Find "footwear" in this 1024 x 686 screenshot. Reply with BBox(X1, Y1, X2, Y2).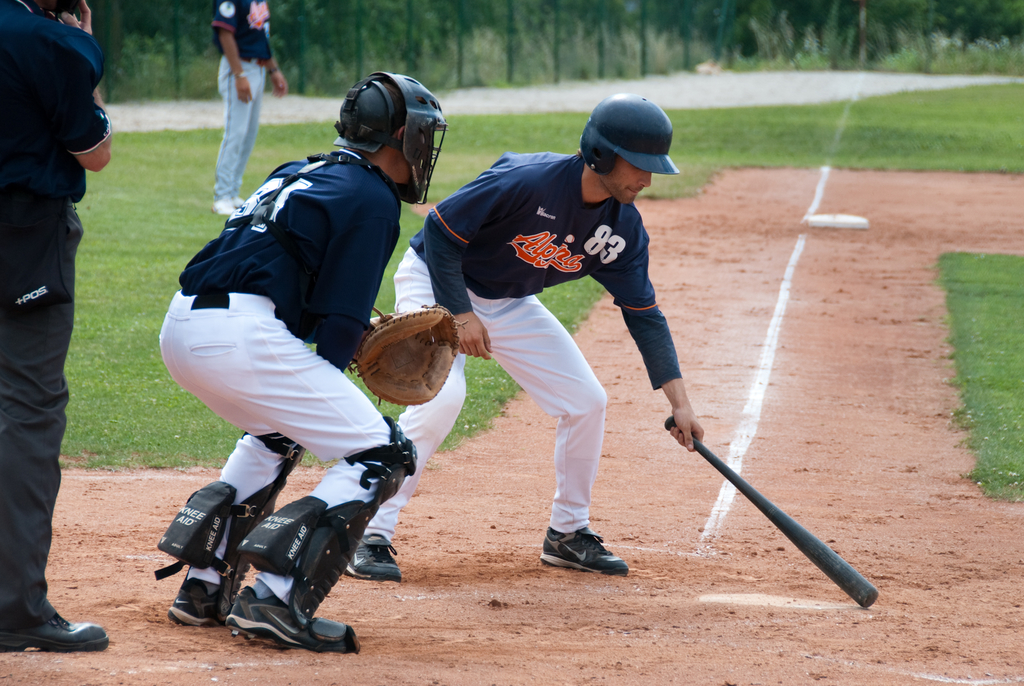
BBox(3, 619, 107, 653).
